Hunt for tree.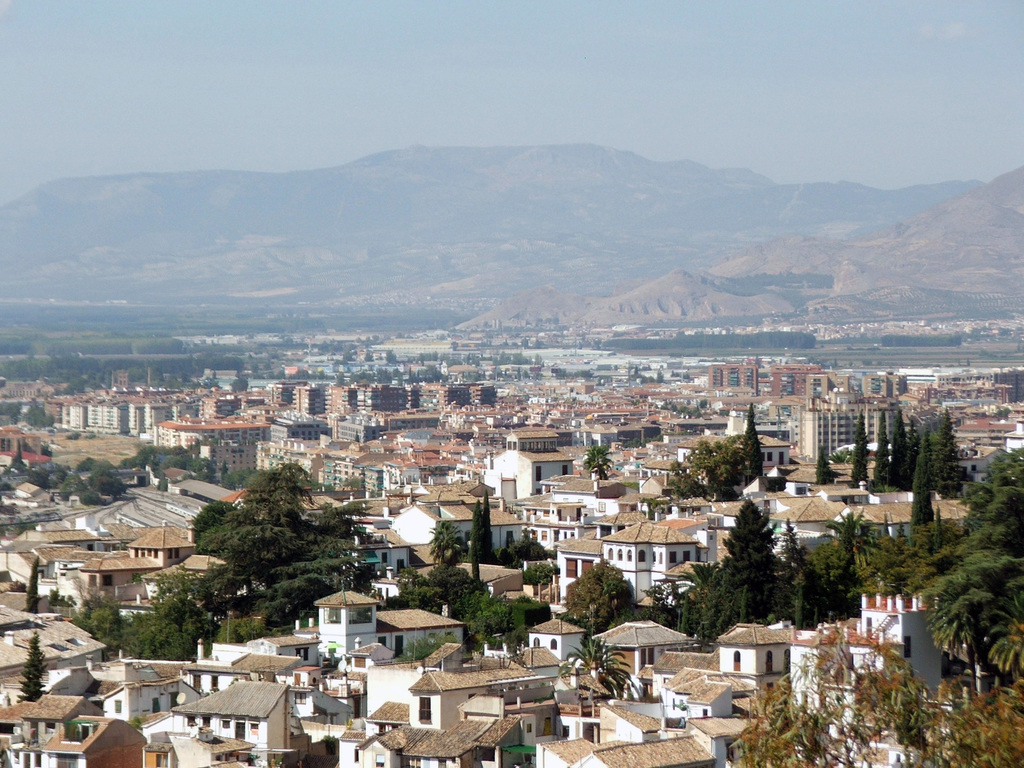
Hunted down at {"x1": 558, "y1": 630, "x2": 636, "y2": 700}.
